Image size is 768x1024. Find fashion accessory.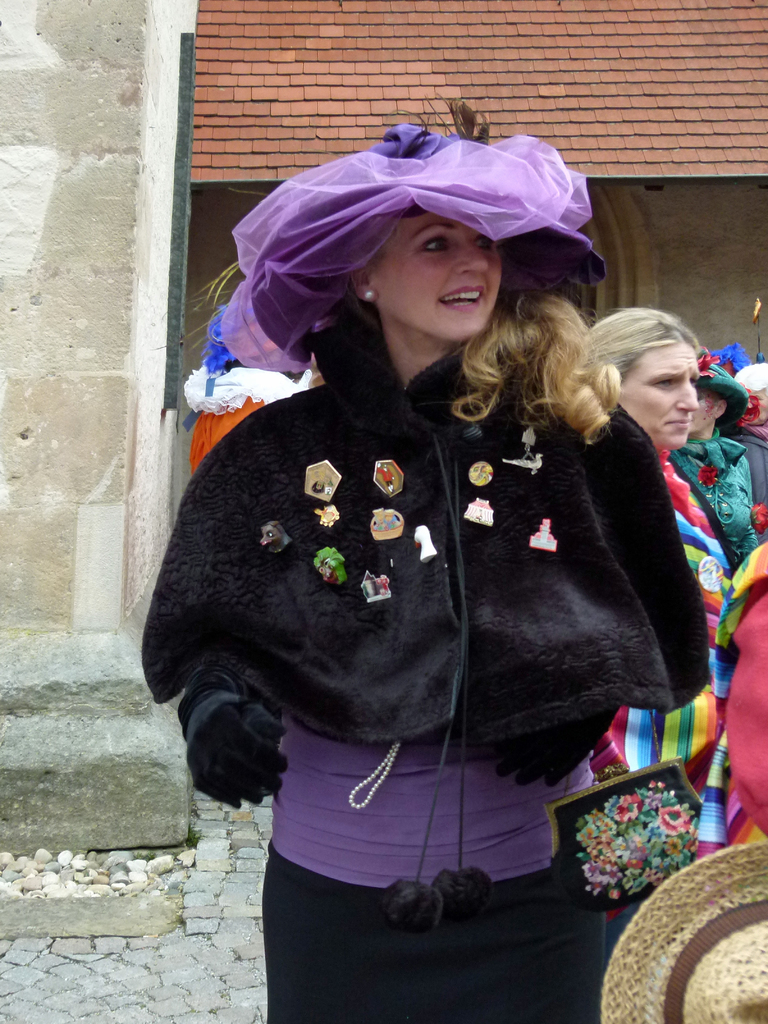
[x1=529, y1=517, x2=559, y2=554].
